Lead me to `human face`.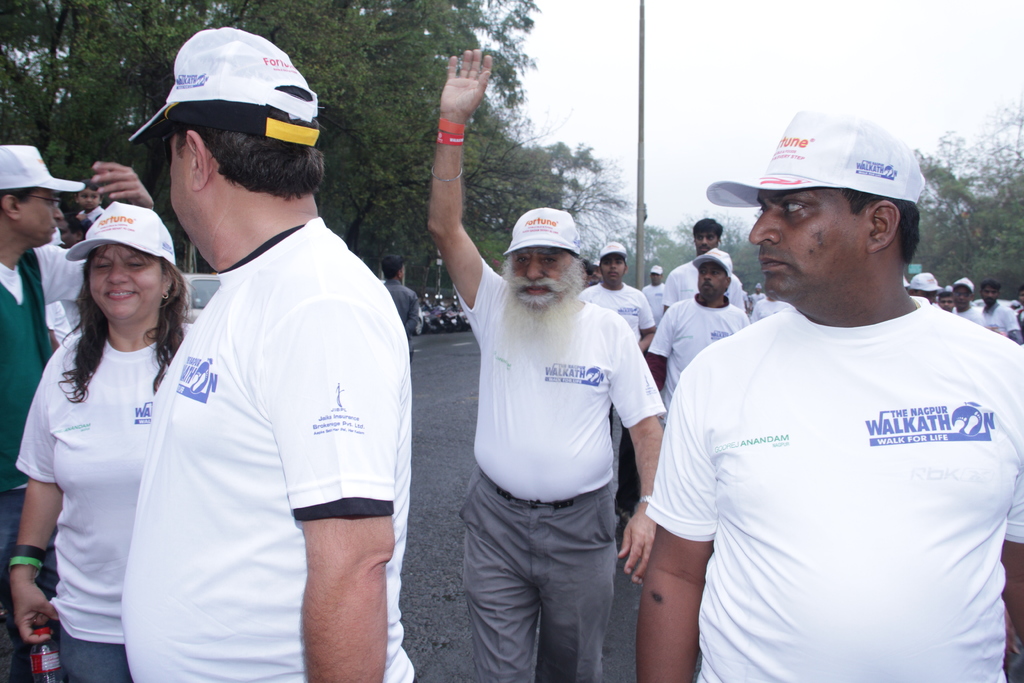
Lead to 949/277/972/320.
